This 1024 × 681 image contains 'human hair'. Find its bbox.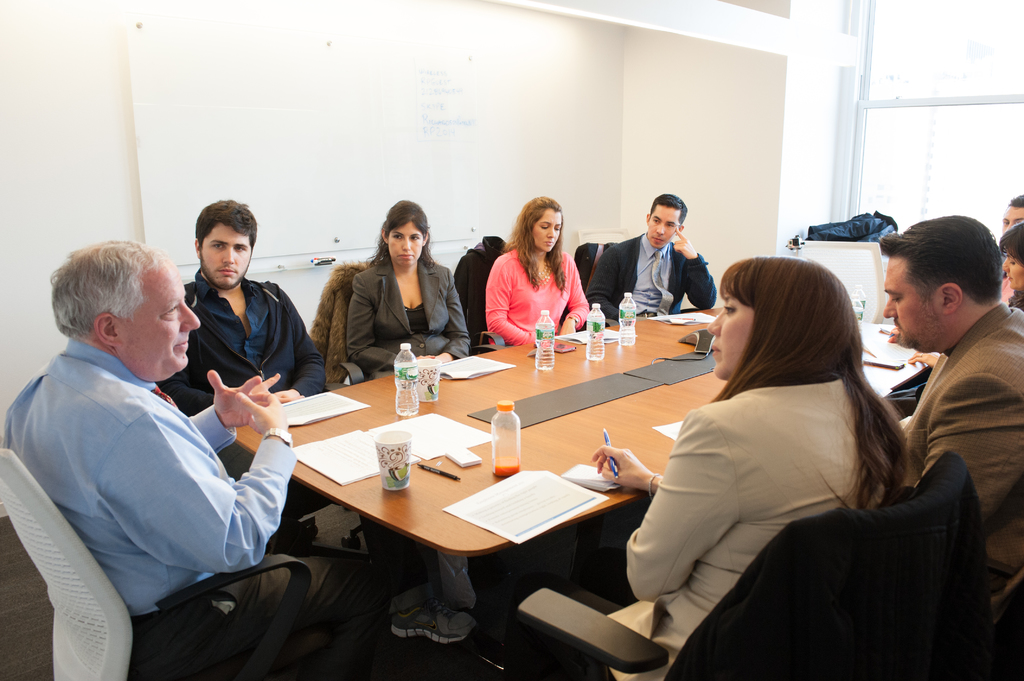
(left=717, top=260, right=909, bottom=513).
